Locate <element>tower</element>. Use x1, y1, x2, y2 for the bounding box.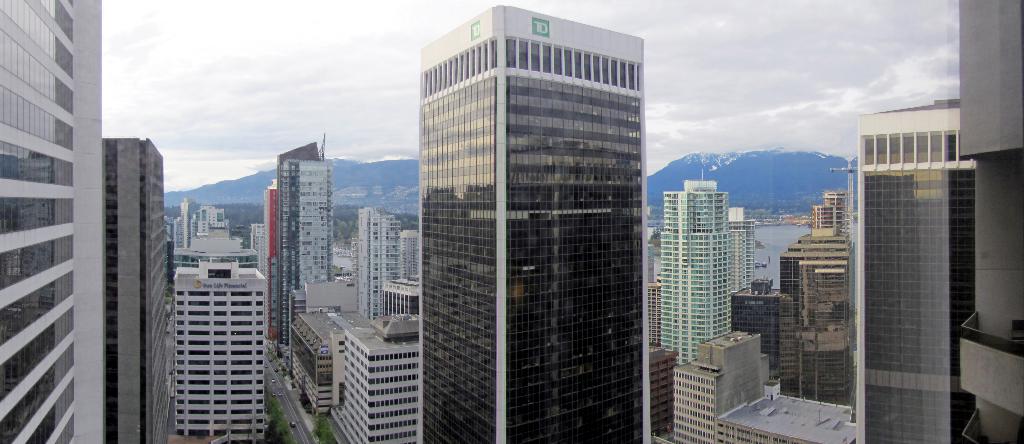
109, 134, 181, 443.
